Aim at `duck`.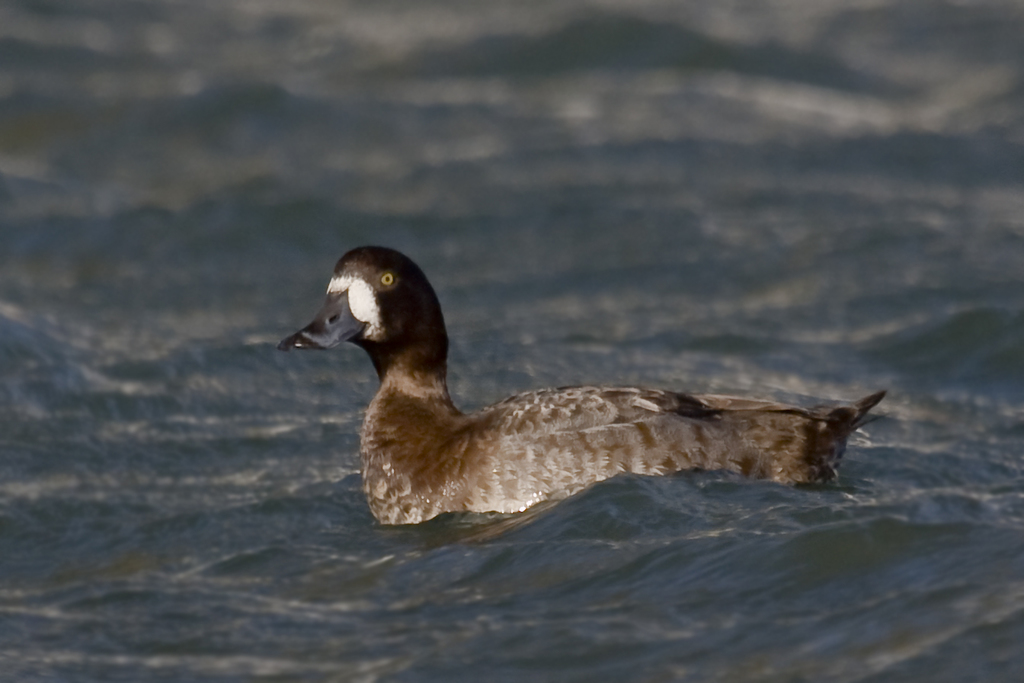
Aimed at box(241, 251, 926, 533).
